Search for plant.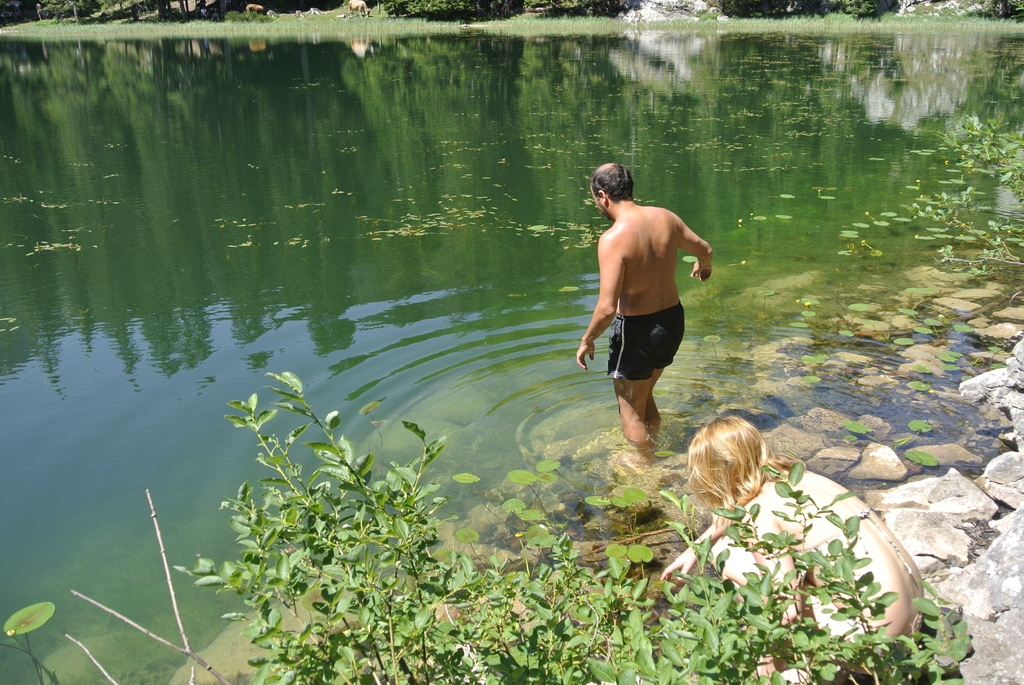
Found at Rect(760, 290, 774, 319).
